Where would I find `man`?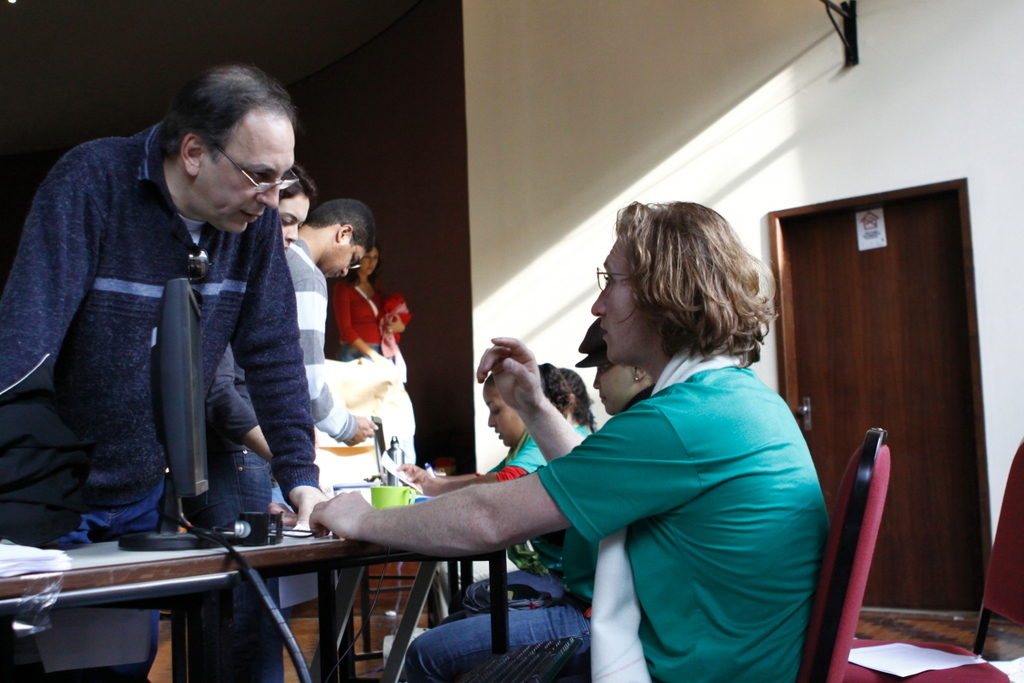
At {"left": 0, "top": 61, "right": 334, "bottom": 682}.
